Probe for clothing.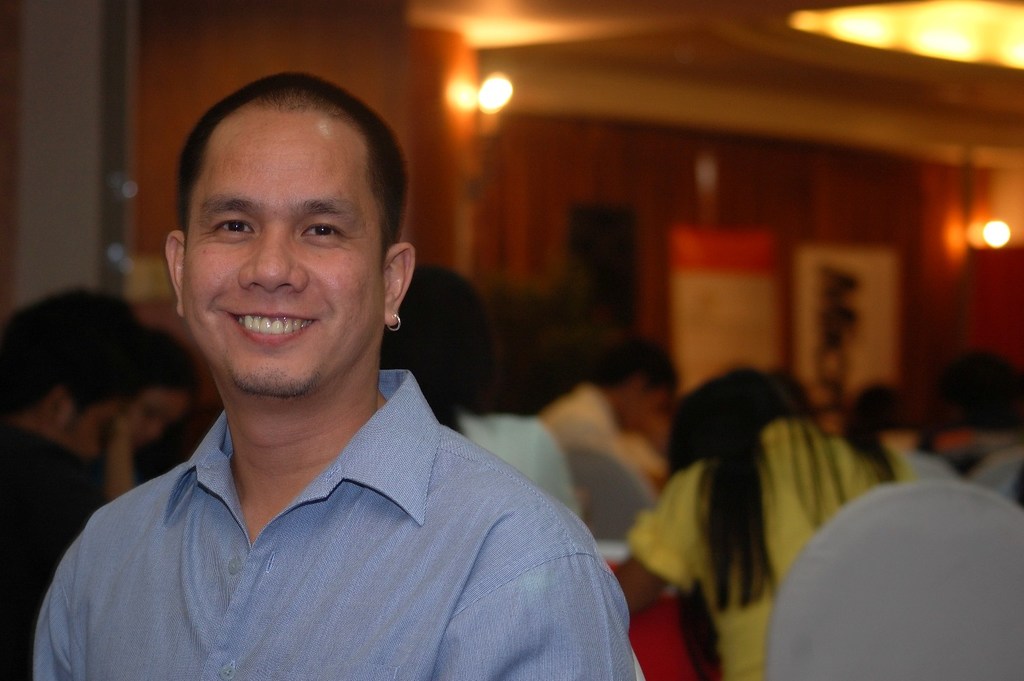
Probe result: box=[20, 370, 628, 669].
